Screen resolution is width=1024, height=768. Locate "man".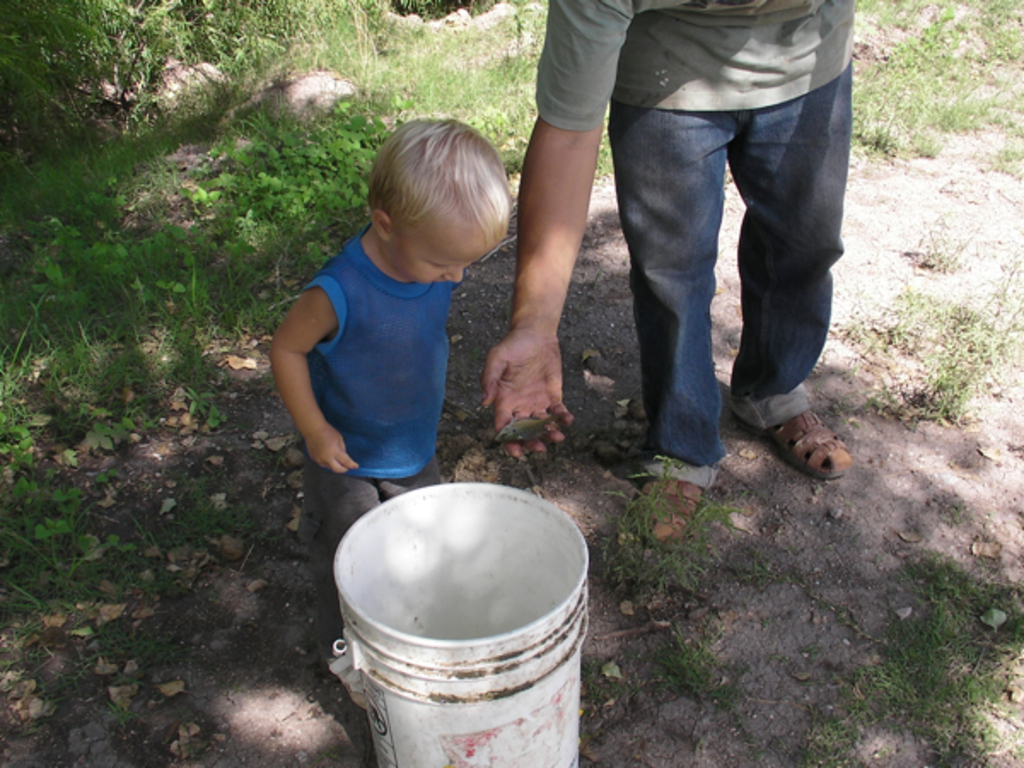
detection(478, 0, 862, 563).
